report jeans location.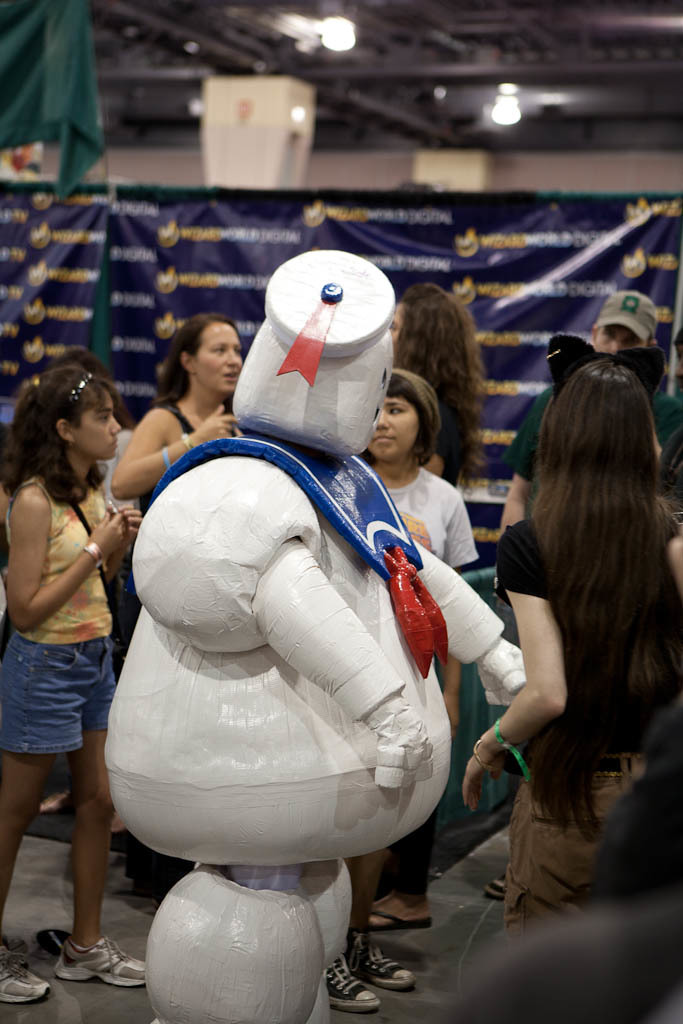
Report: {"left": 4, "top": 627, "right": 118, "bottom": 769}.
